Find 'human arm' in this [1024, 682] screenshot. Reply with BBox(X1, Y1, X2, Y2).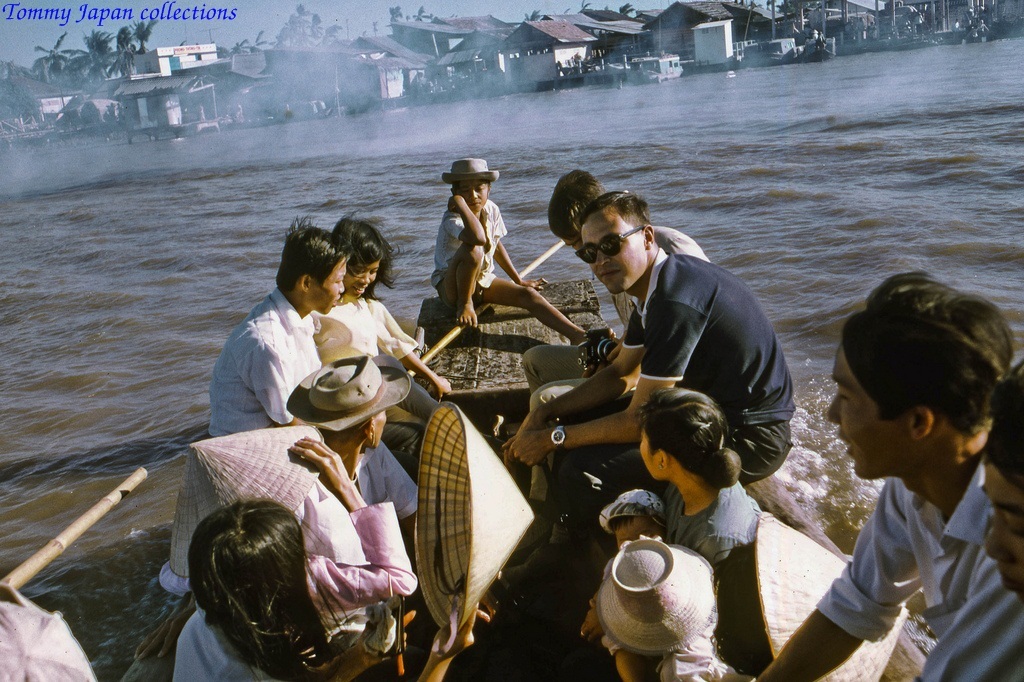
BBox(247, 334, 300, 427).
